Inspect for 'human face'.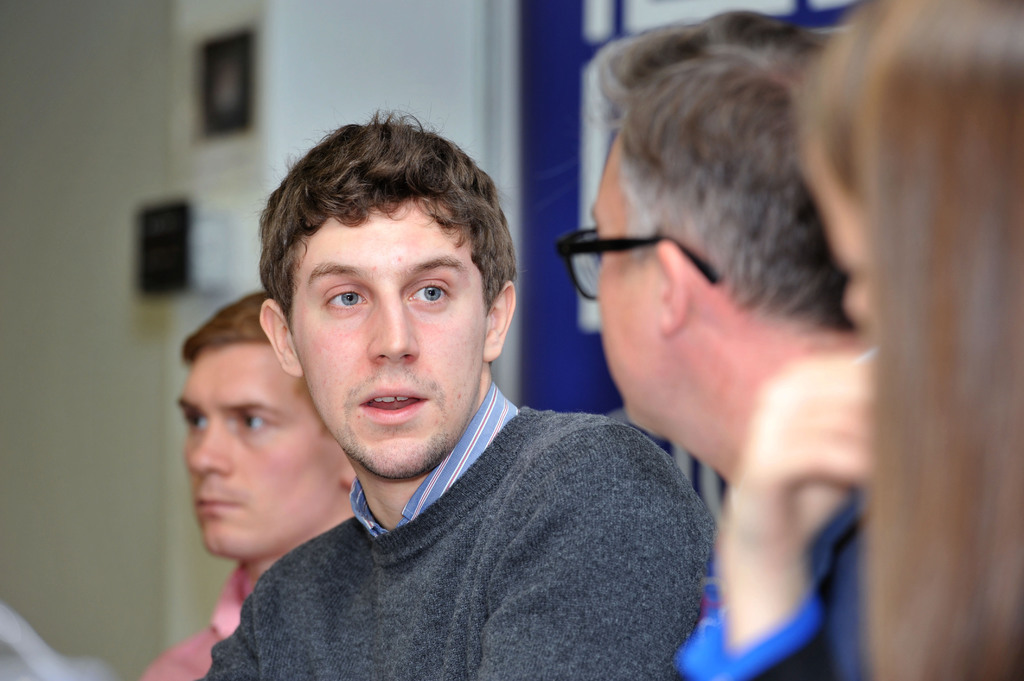
Inspection: <box>597,140,655,418</box>.
